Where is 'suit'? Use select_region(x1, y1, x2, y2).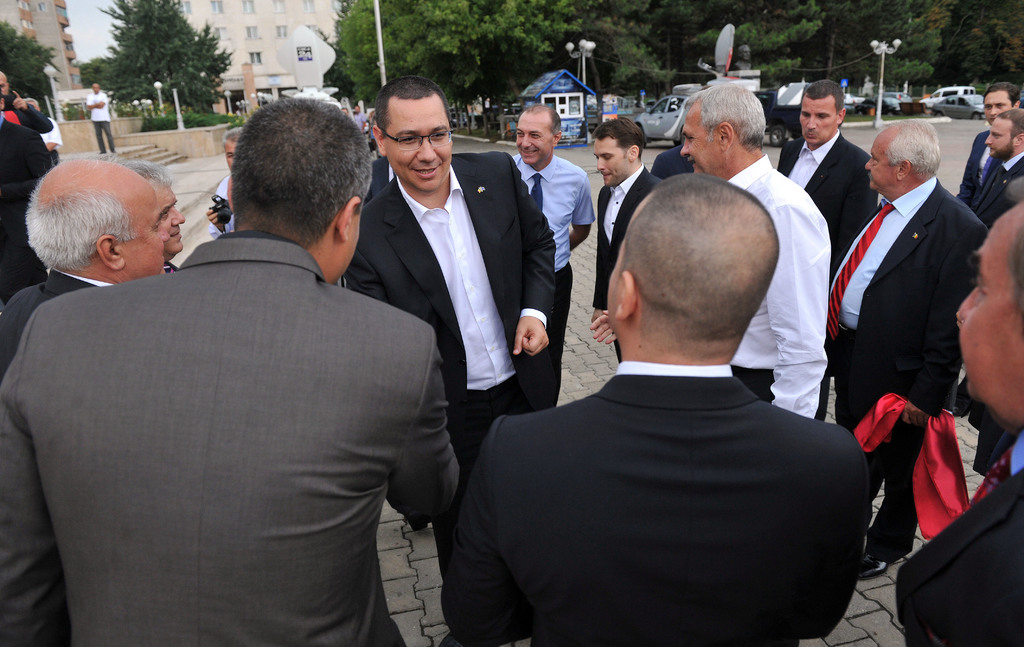
select_region(445, 256, 890, 636).
